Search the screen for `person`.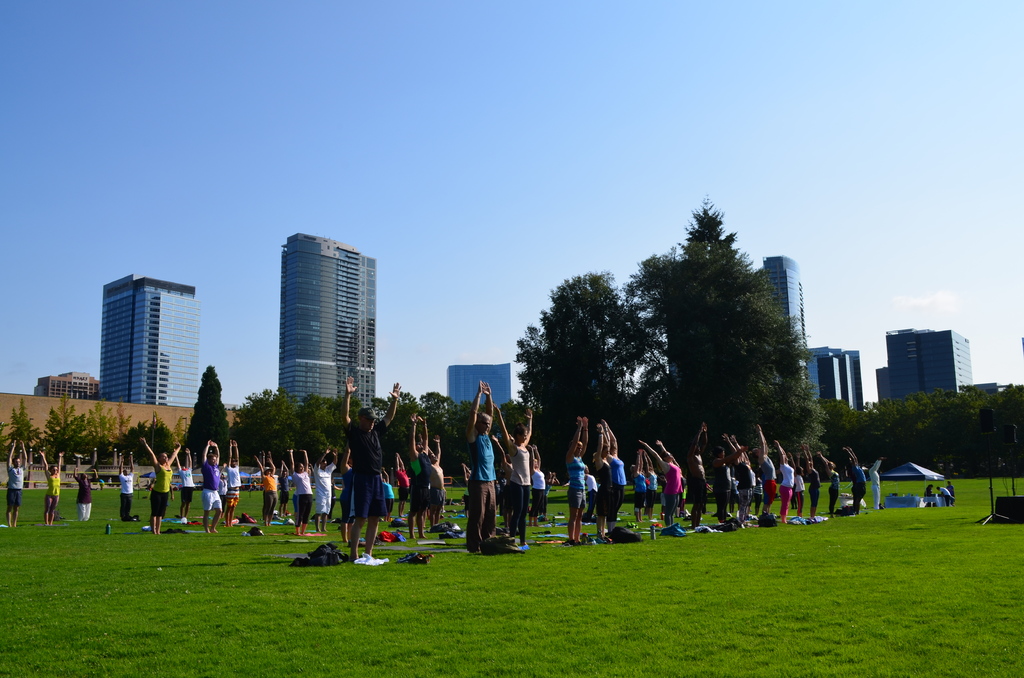
Found at (left=557, top=408, right=596, bottom=533).
